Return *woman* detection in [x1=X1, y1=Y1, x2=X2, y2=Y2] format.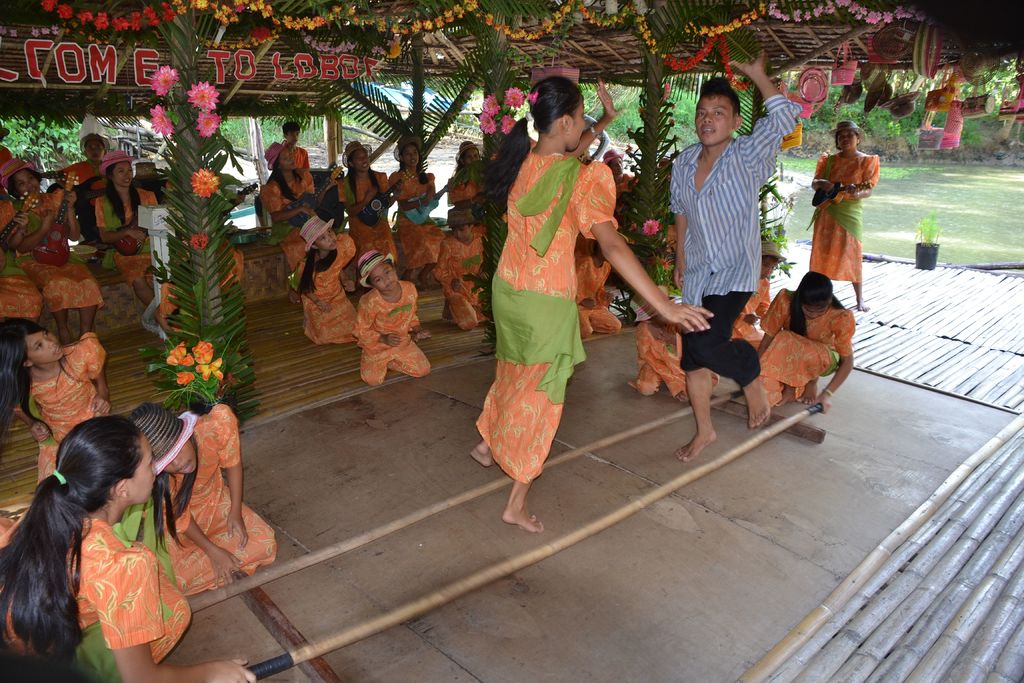
[x1=442, y1=133, x2=492, y2=235].
